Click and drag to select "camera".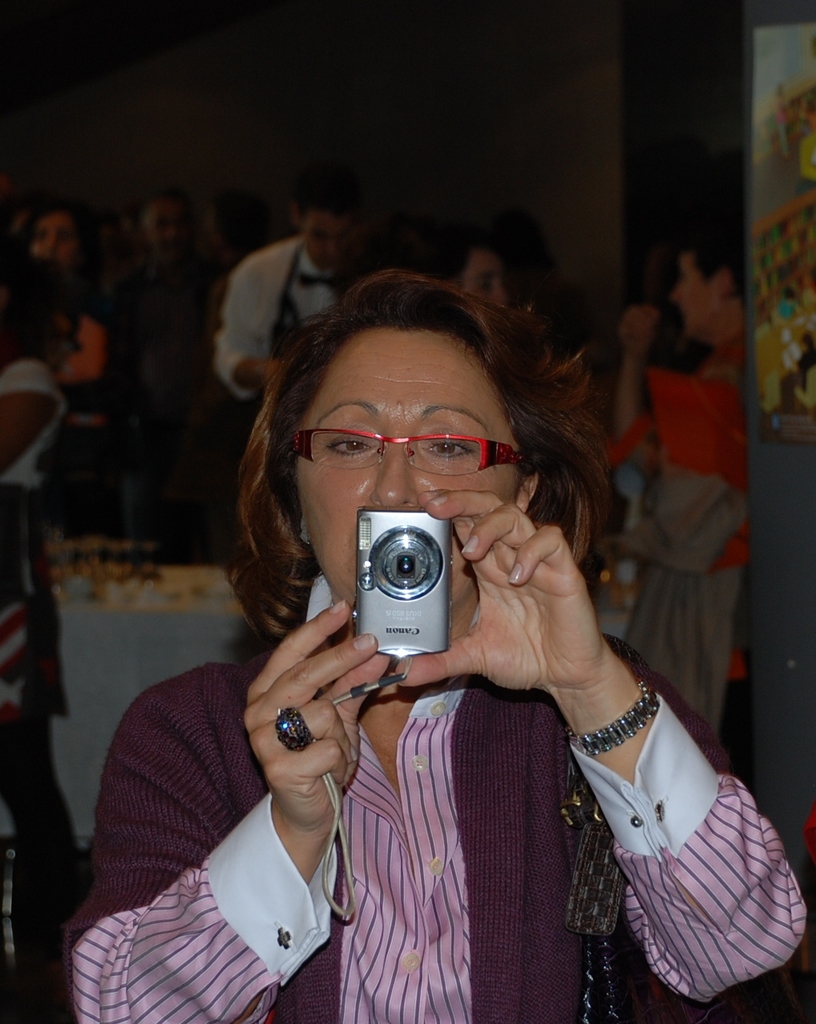
Selection: 350/507/455/663.
